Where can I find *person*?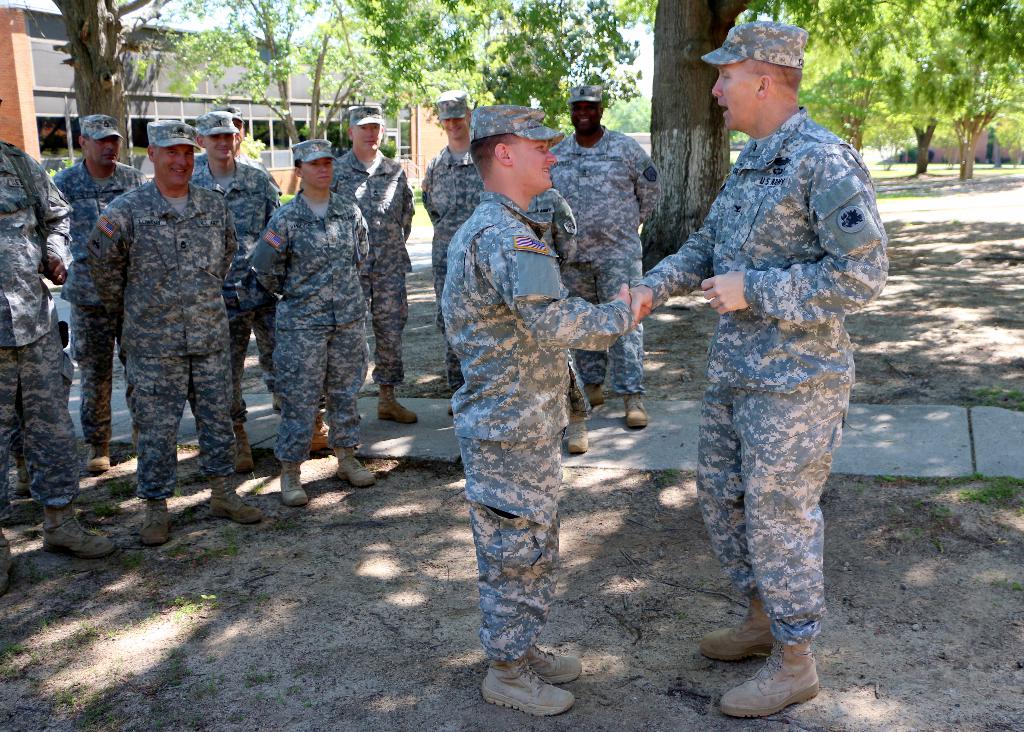
You can find it at Rect(0, 140, 116, 580).
